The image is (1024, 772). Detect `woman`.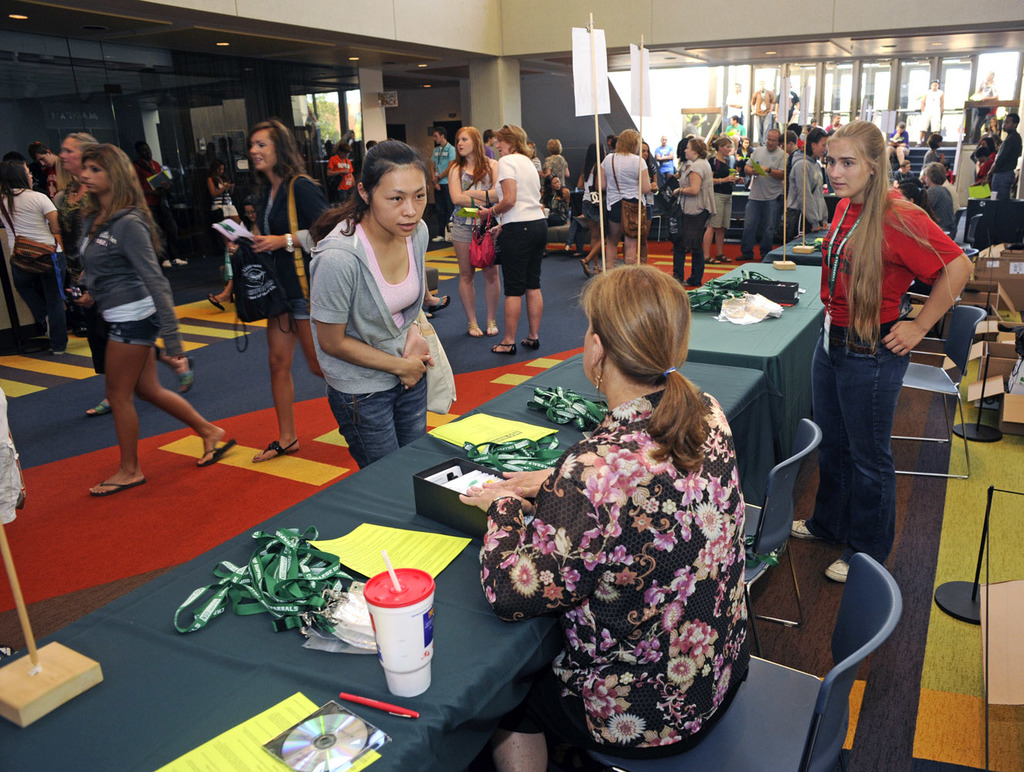
Detection: (x1=780, y1=118, x2=973, y2=585).
